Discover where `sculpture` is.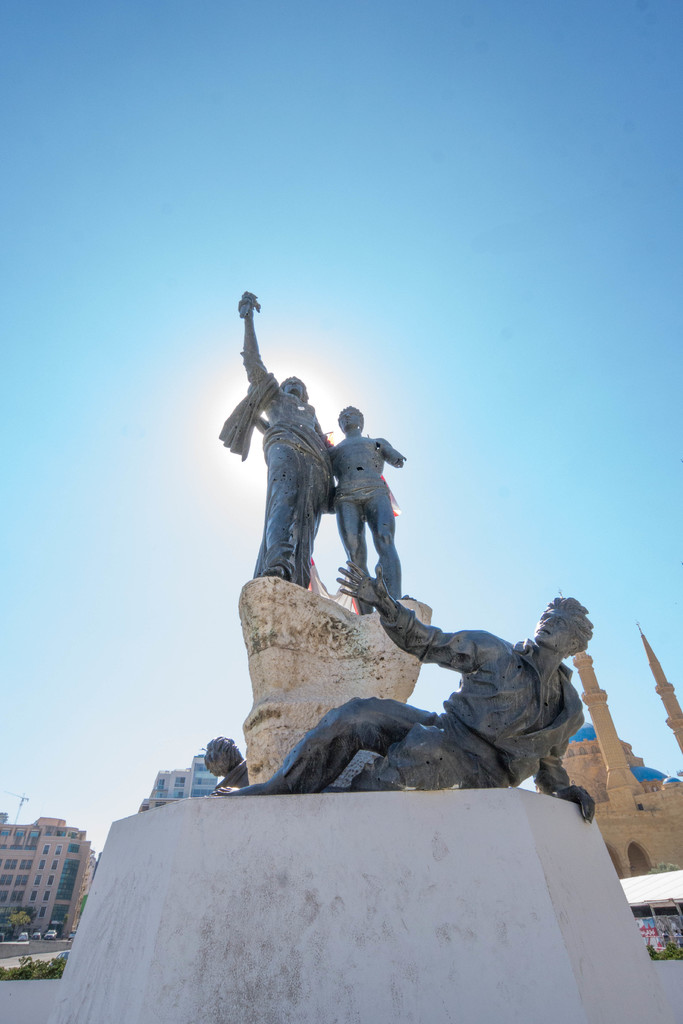
Discovered at 215/292/334/594.
